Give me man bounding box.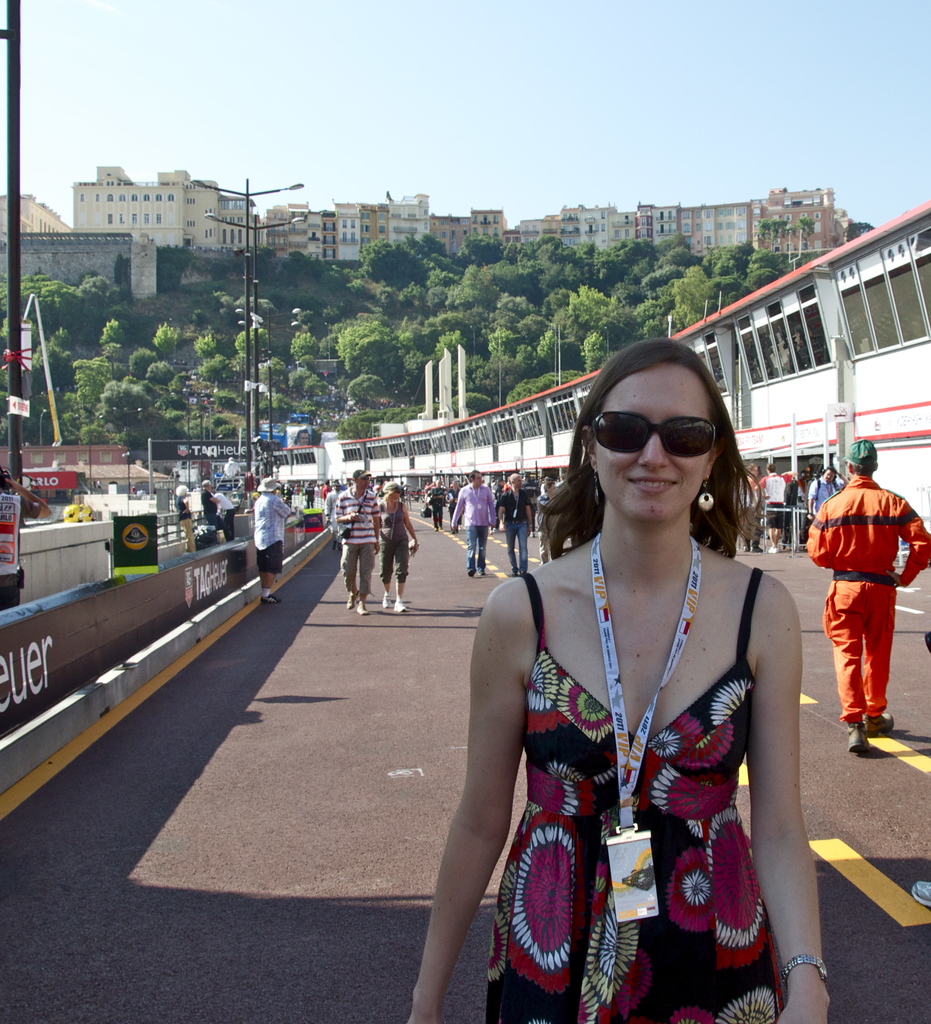
{"x1": 320, "y1": 470, "x2": 384, "y2": 609}.
